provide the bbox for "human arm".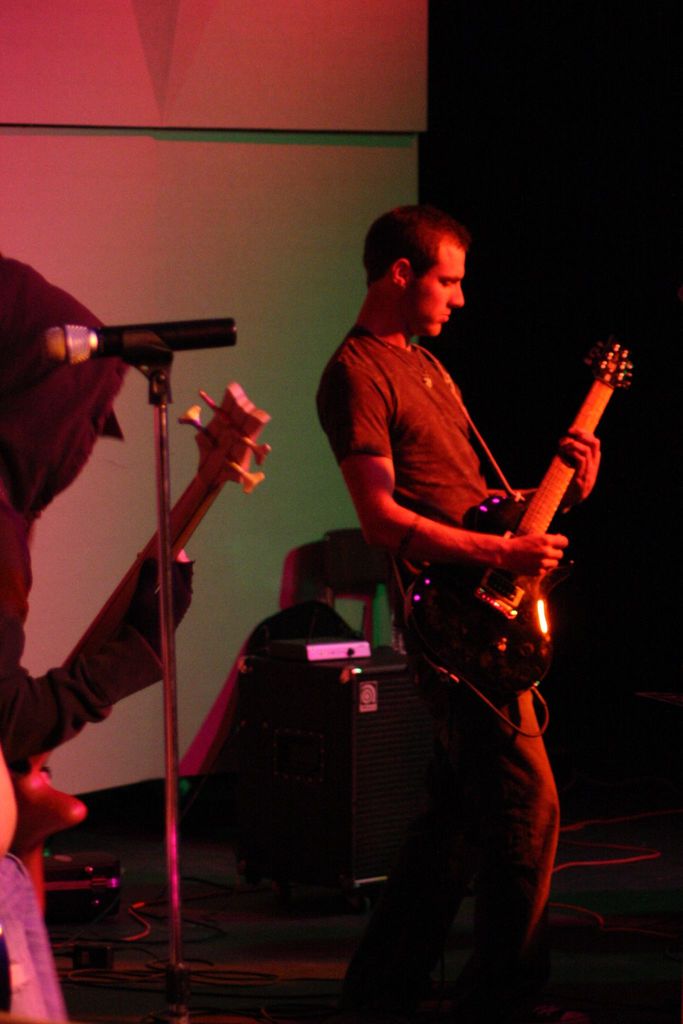
[x1=554, y1=419, x2=605, y2=515].
